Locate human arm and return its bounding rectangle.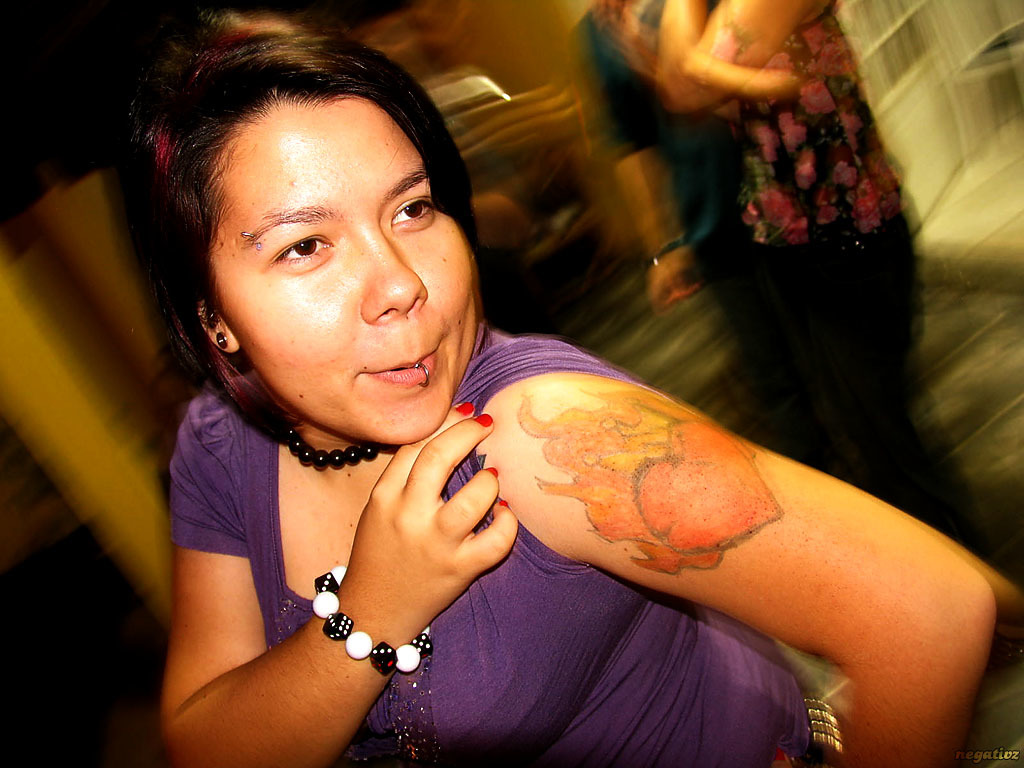
<box>174,391,472,738</box>.
